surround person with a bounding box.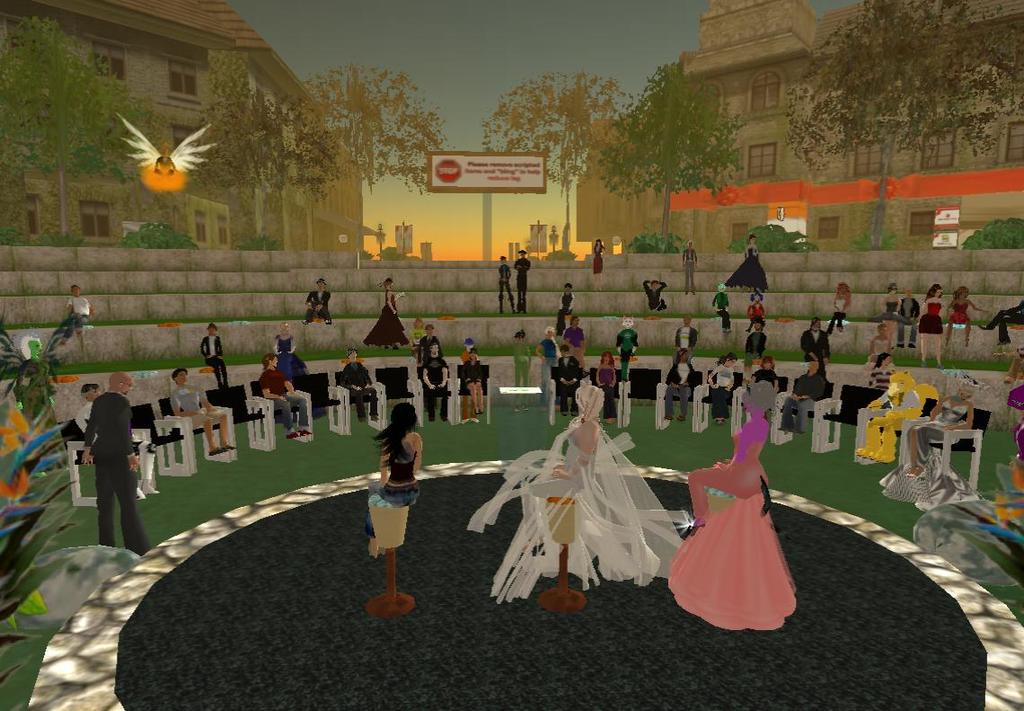
600/354/616/419.
